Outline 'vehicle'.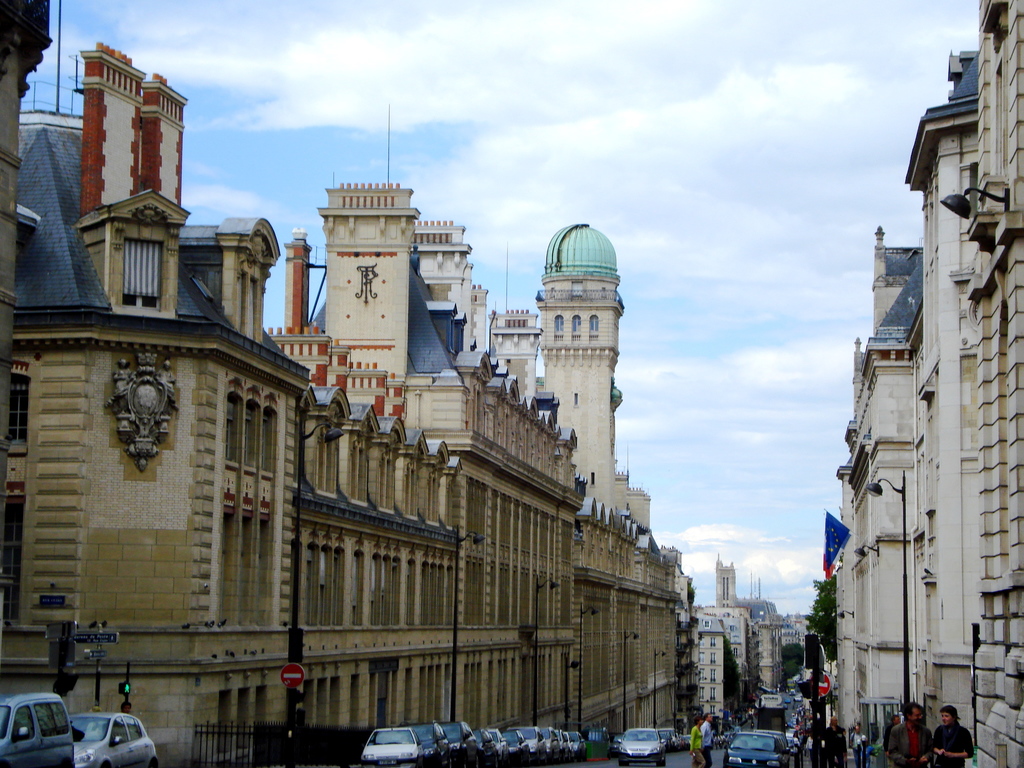
Outline: [620,723,666,767].
